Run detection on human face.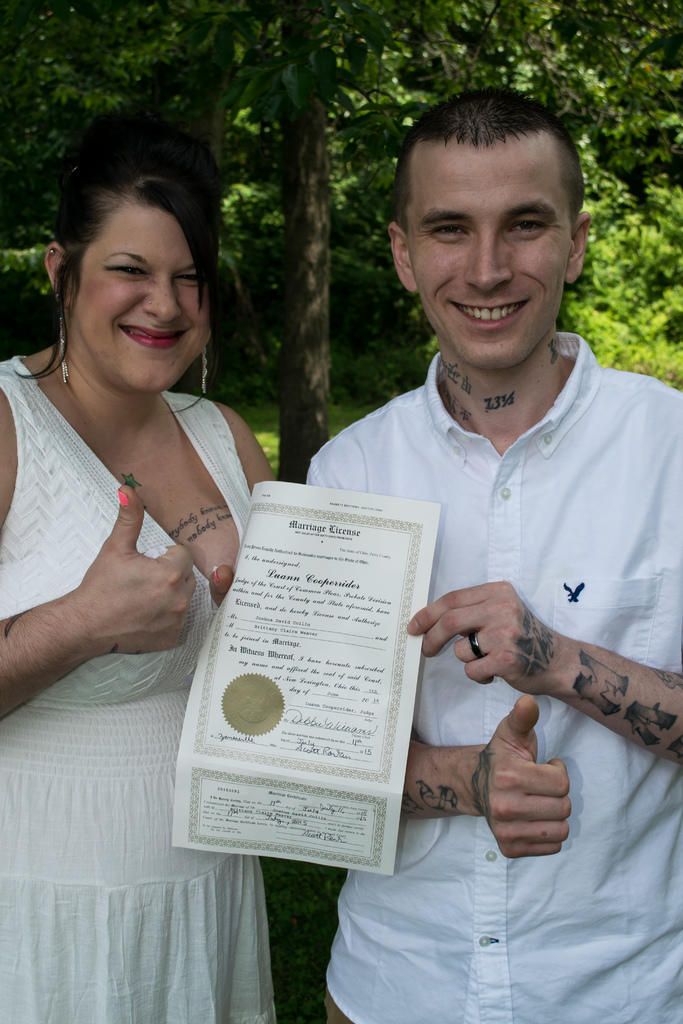
Result: Rect(406, 141, 574, 369).
